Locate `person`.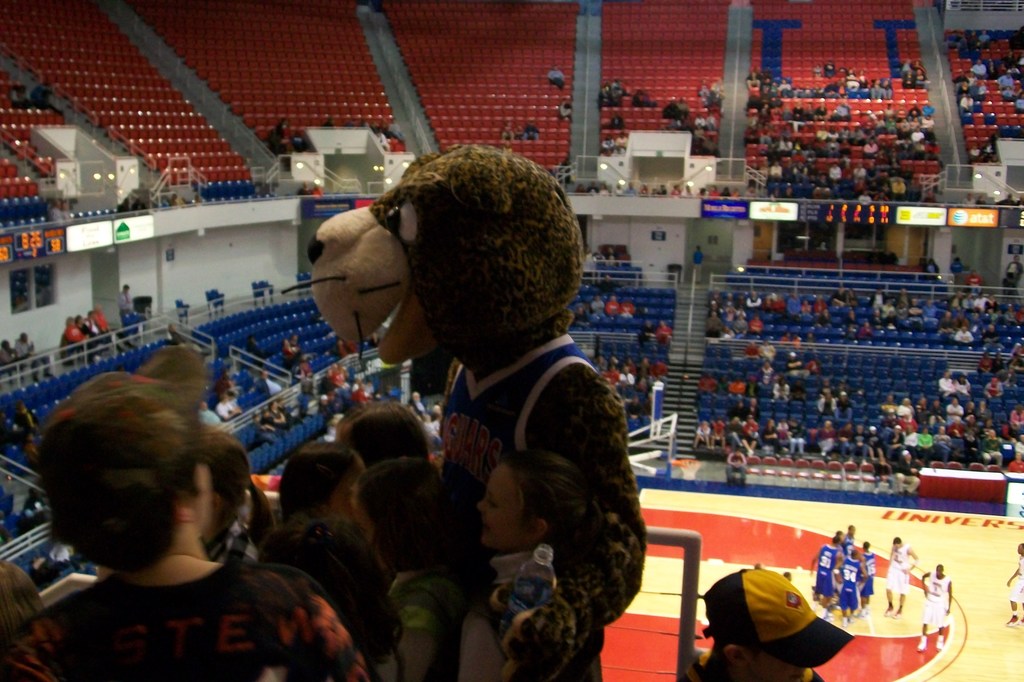
Bounding box: Rect(813, 536, 841, 620).
